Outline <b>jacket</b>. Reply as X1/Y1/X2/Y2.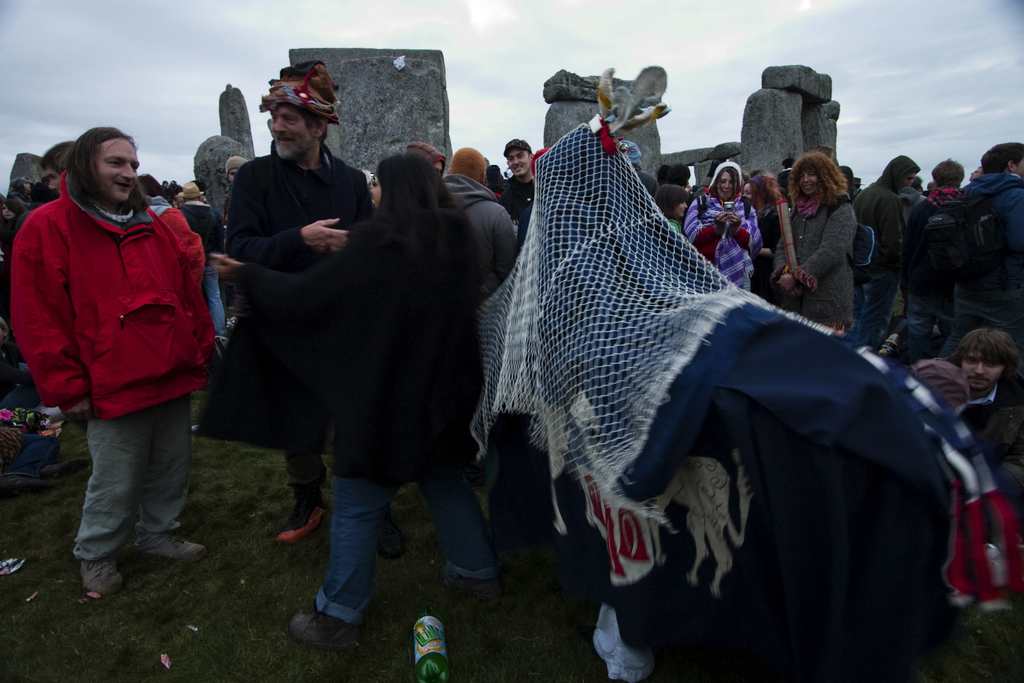
193/138/372/451.
